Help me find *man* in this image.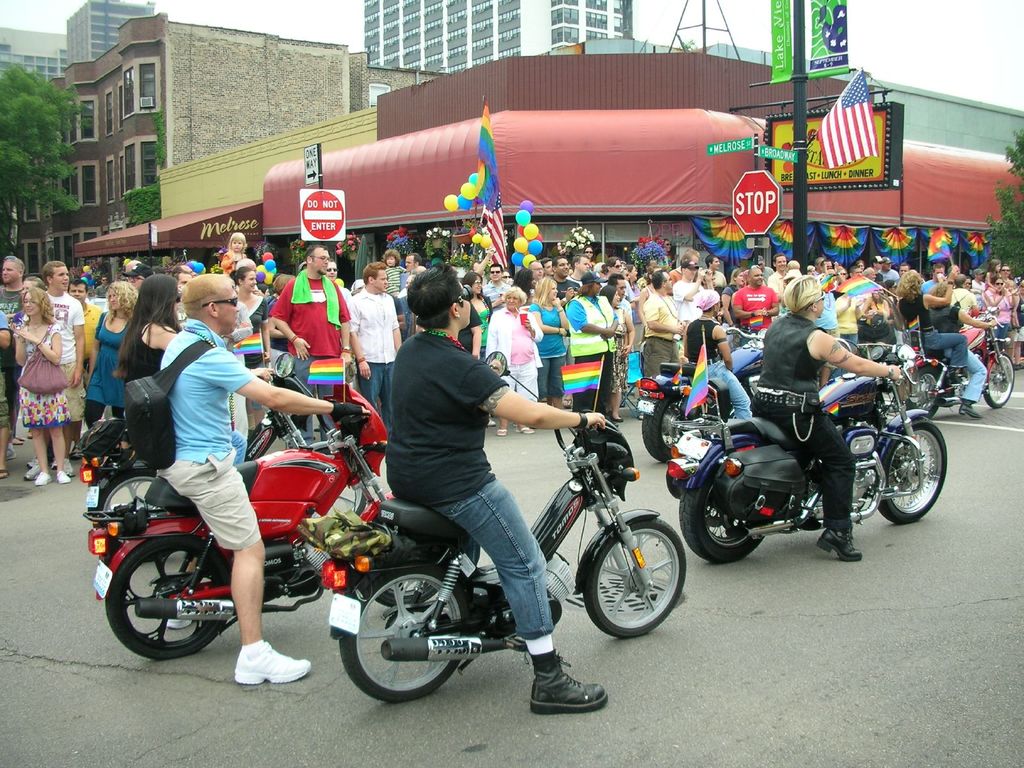
Found it: {"left": 916, "top": 262, "right": 947, "bottom": 291}.
